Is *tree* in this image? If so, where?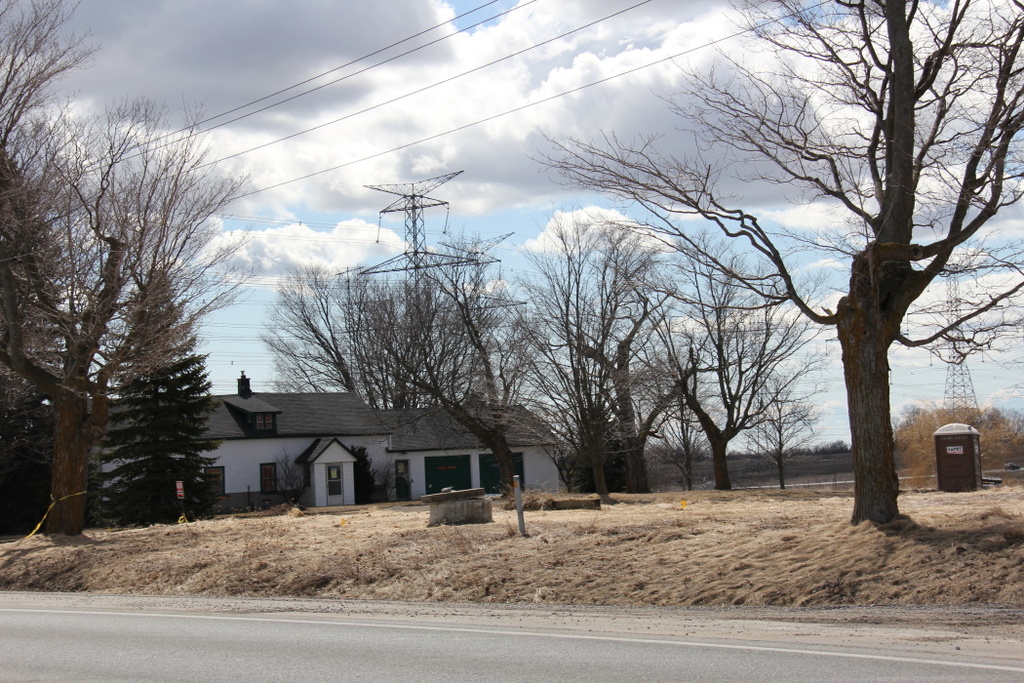
Yes, at 98,265,226,517.
